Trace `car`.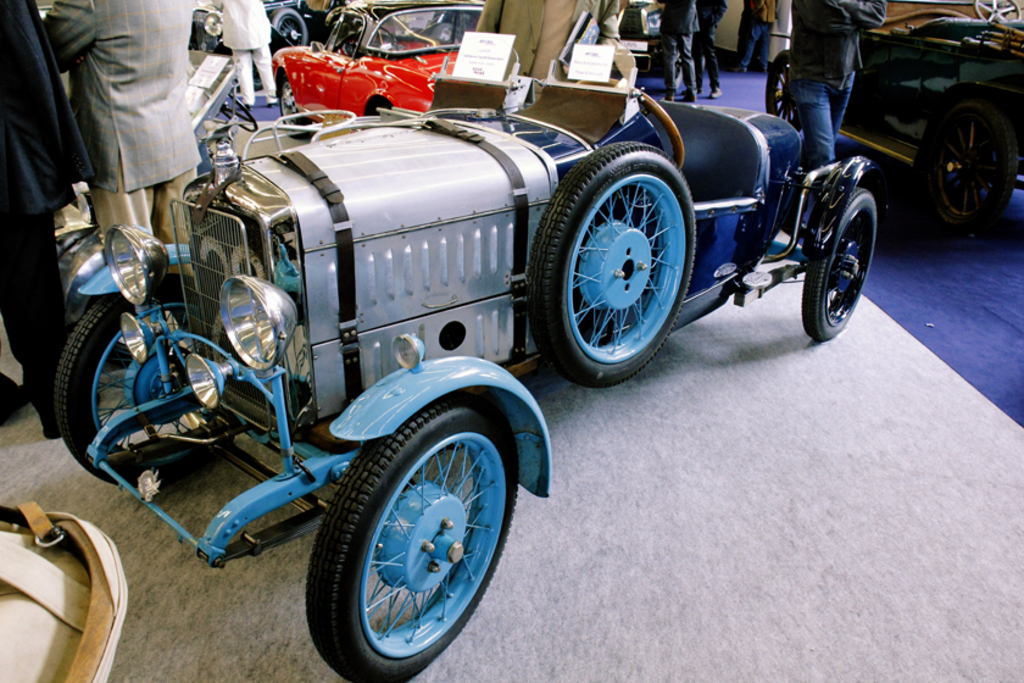
Traced to locate(617, 0, 664, 74).
